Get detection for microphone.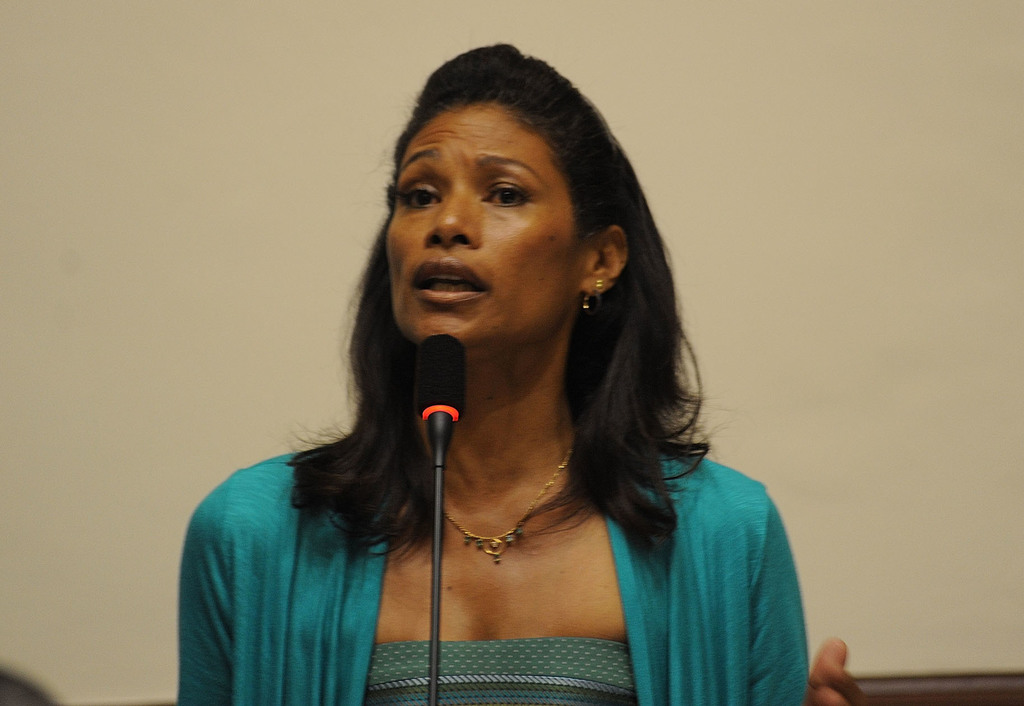
Detection: box(410, 397, 477, 497).
